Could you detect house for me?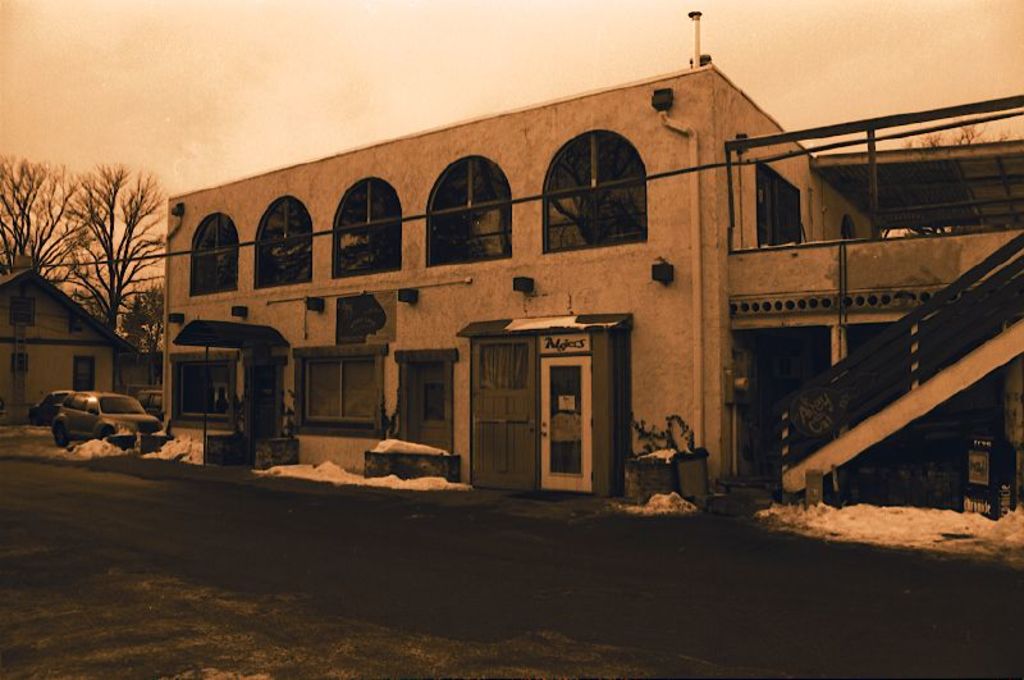
Detection result: [0,265,125,423].
